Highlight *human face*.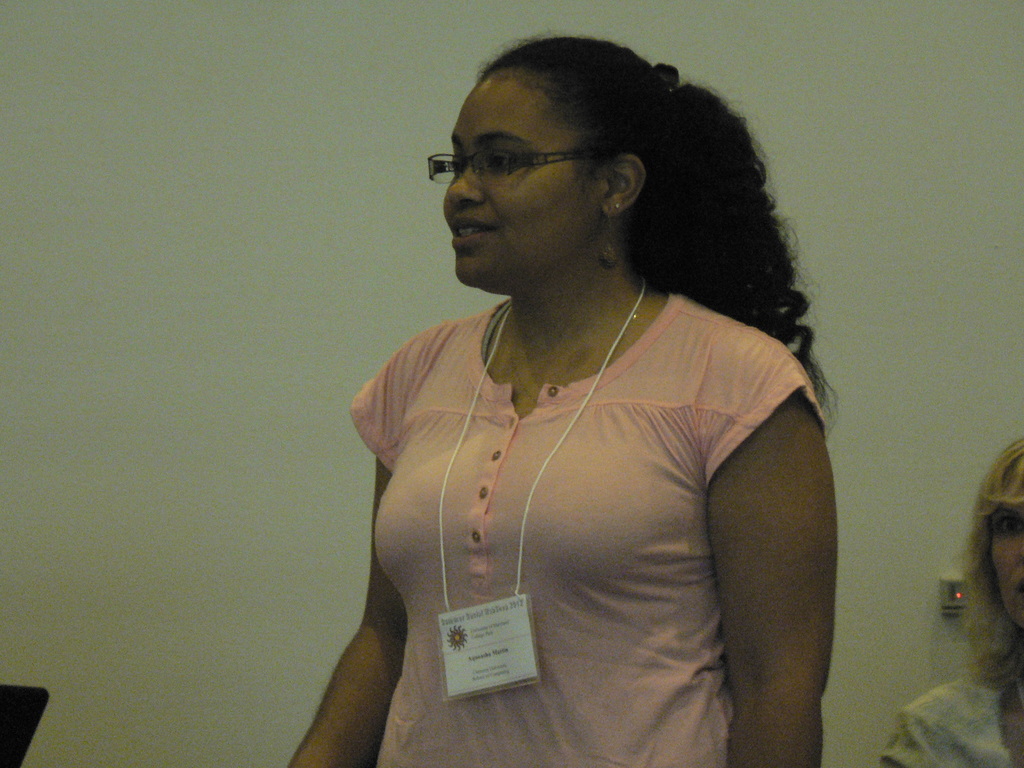
Highlighted region: x1=438 y1=78 x2=602 y2=291.
